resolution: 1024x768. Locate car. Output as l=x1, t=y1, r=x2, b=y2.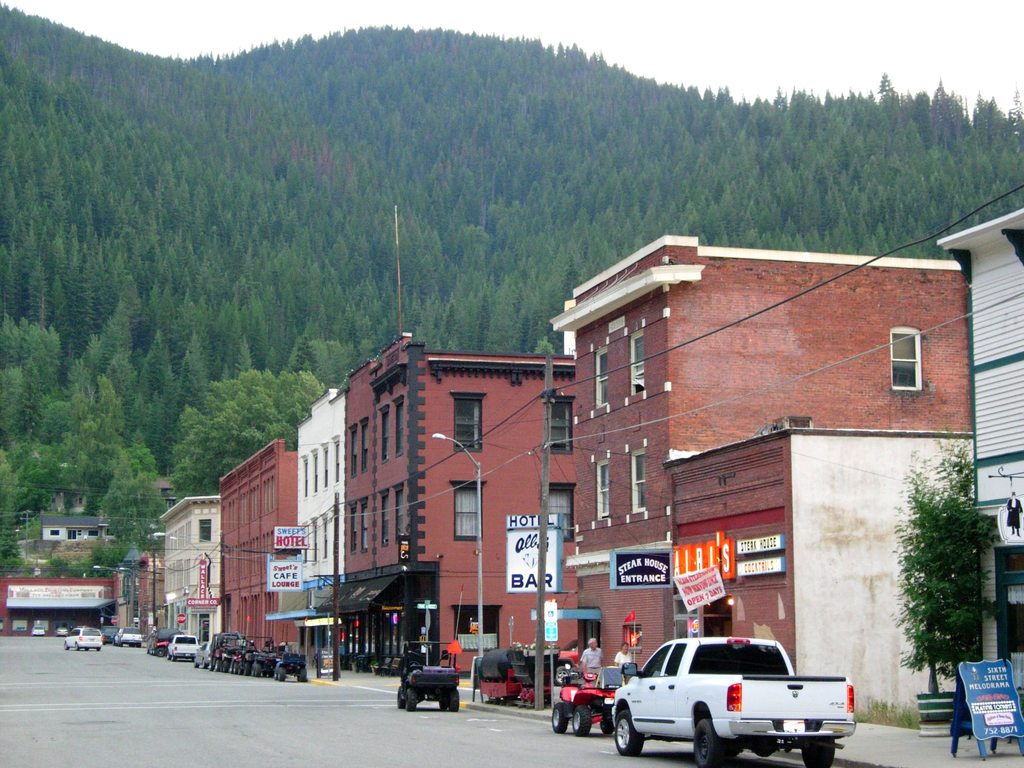
l=104, t=627, r=113, b=645.
